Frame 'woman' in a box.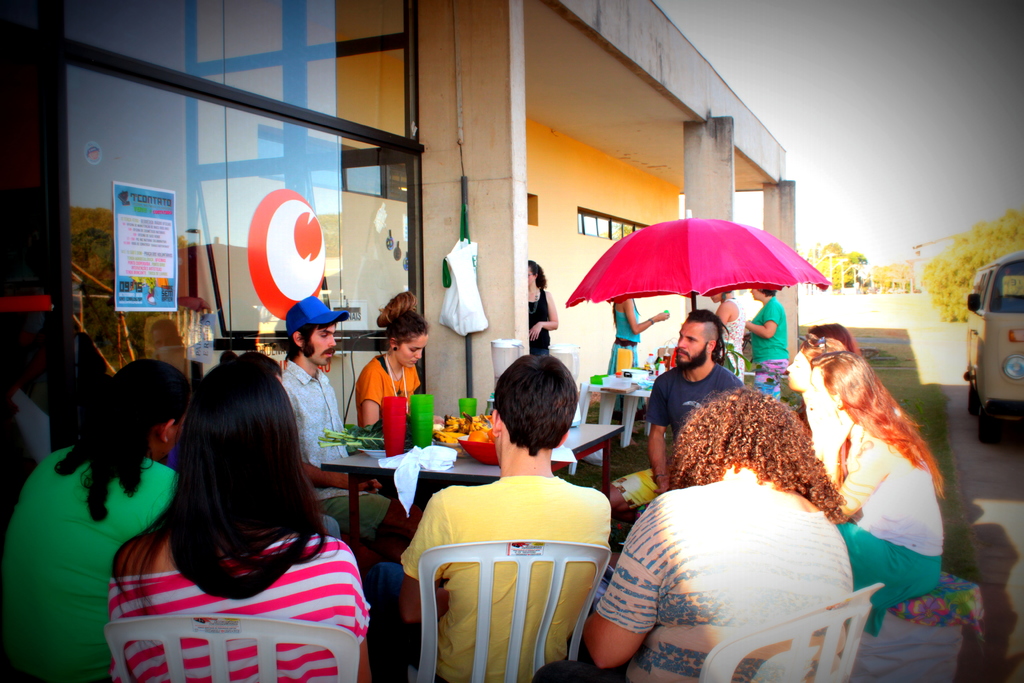
352, 295, 432, 431.
